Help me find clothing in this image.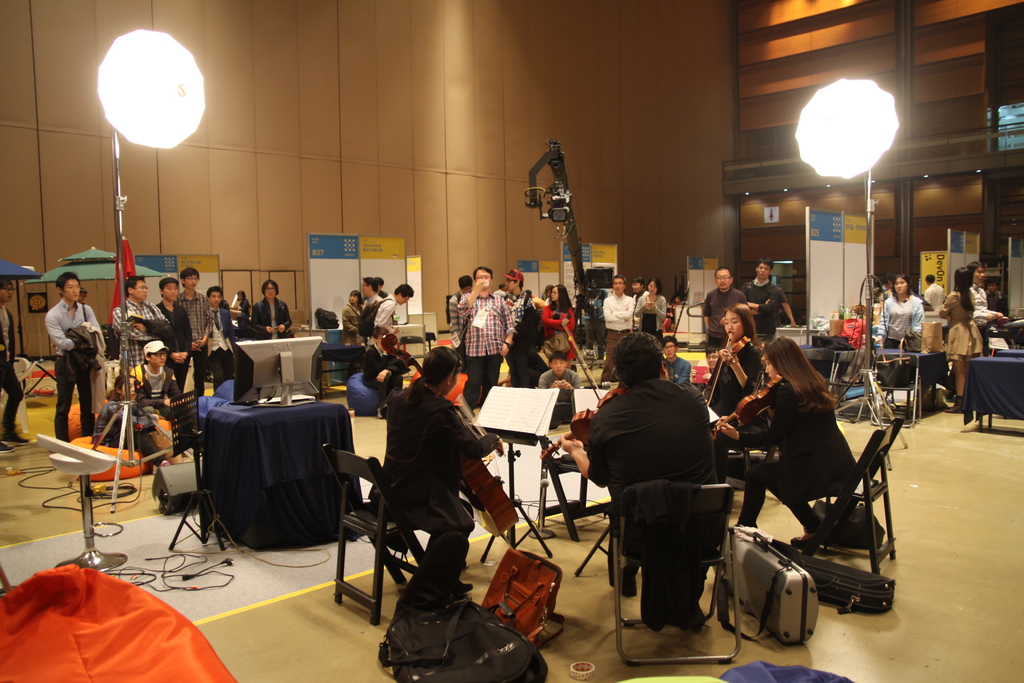
Found it: bbox=(0, 306, 22, 441).
